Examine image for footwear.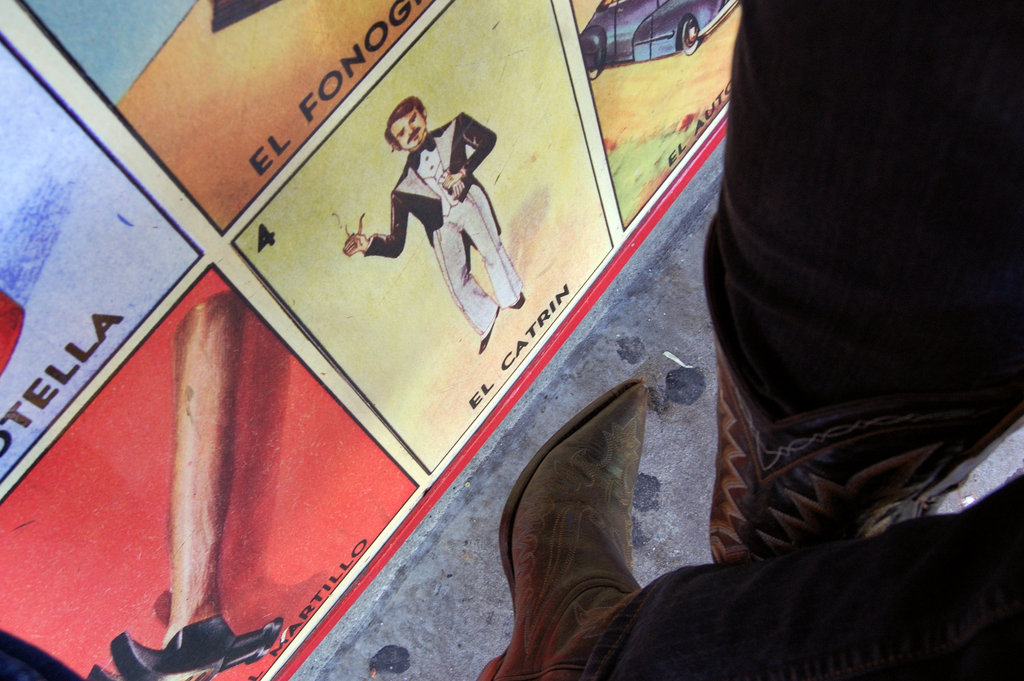
Examination result: box=[509, 295, 525, 309].
